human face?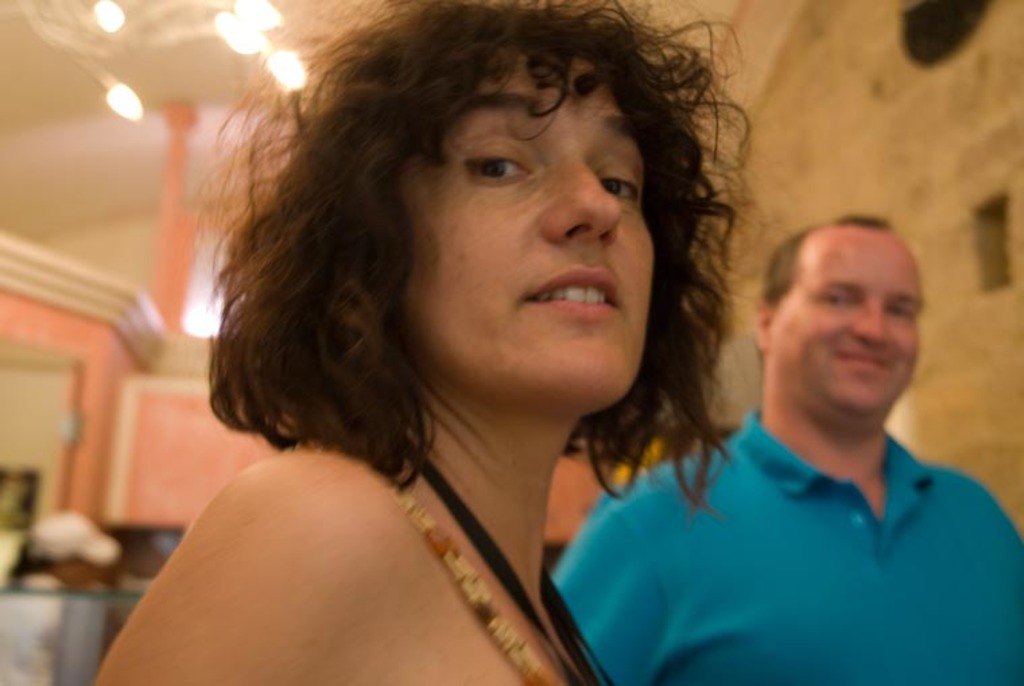
pyautogui.locateOnScreen(404, 61, 658, 410)
